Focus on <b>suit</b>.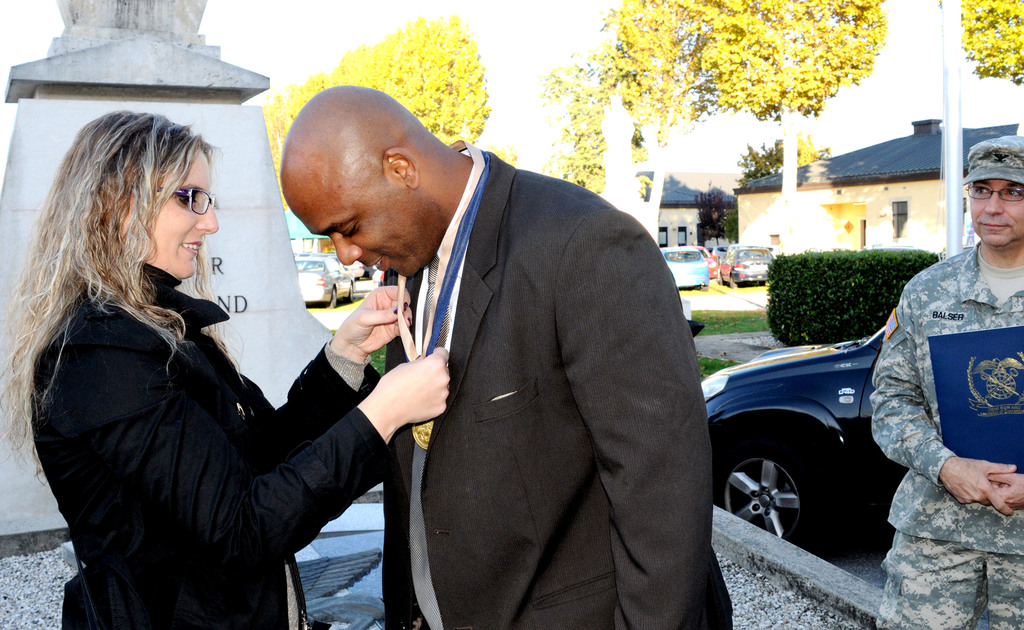
Focused at {"left": 392, "top": 136, "right": 729, "bottom": 629}.
